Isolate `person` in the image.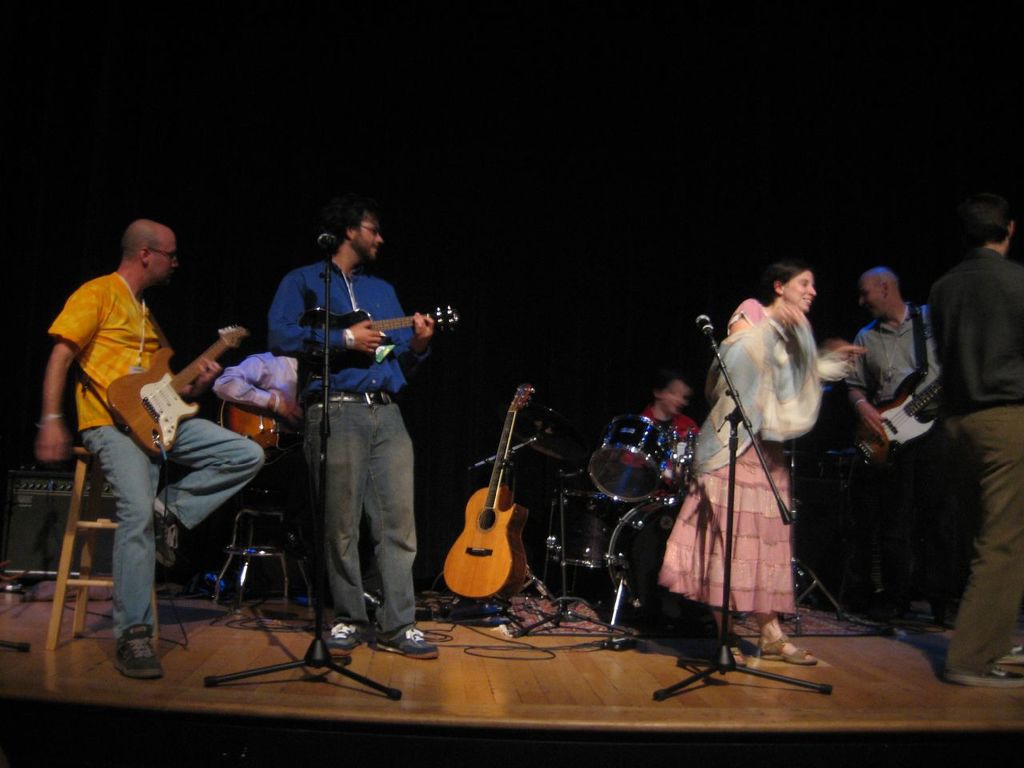
Isolated region: 211:355:430:618.
